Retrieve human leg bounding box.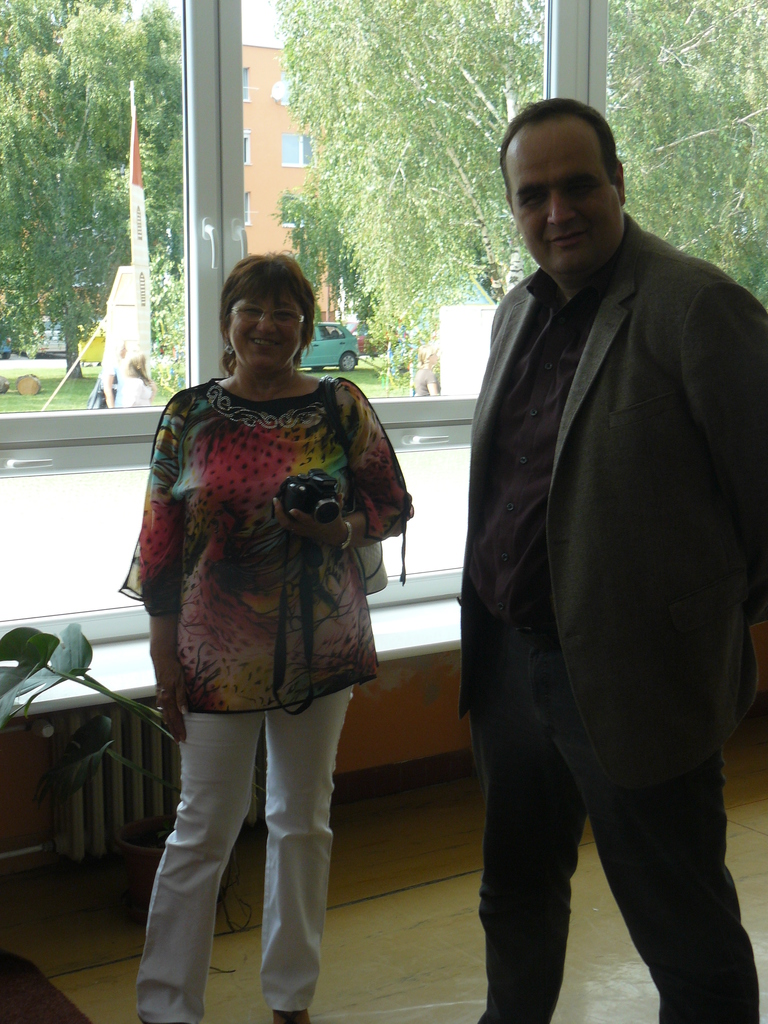
Bounding box: [x1=478, y1=625, x2=570, y2=1023].
